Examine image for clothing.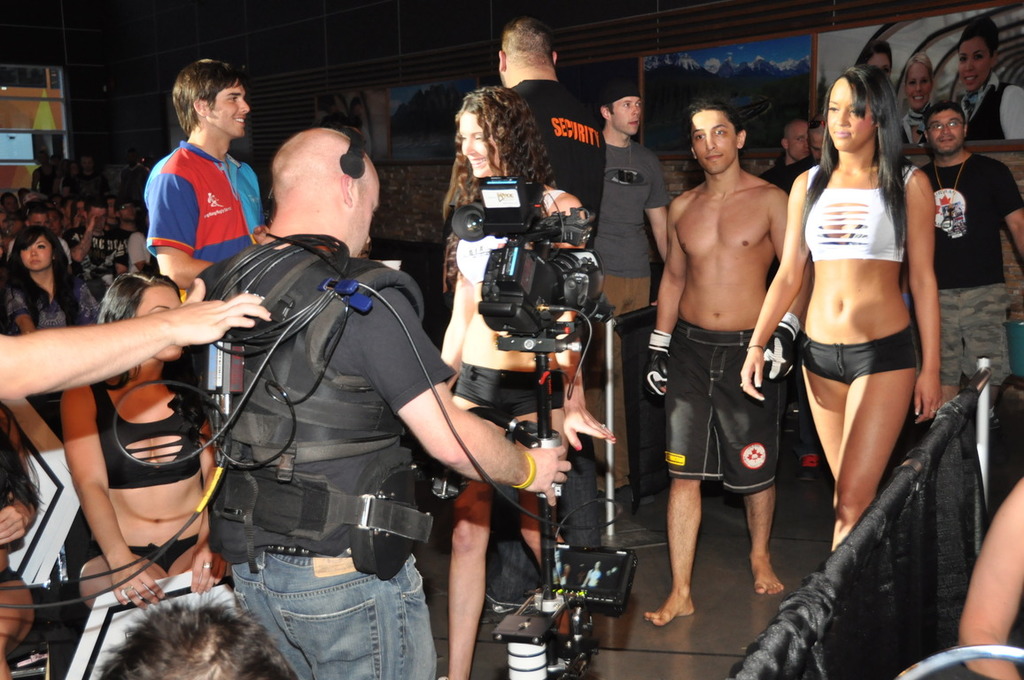
Examination result: Rect(2, 263, 94, 358).
